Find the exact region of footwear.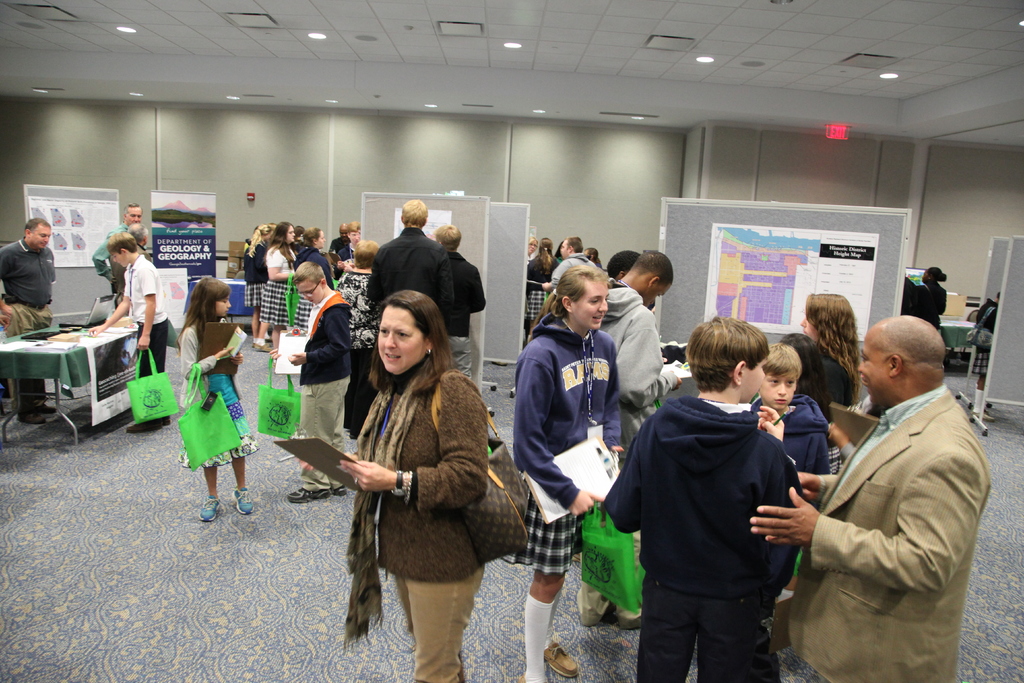
Exact region: box=[234, 488, 252, 514].
